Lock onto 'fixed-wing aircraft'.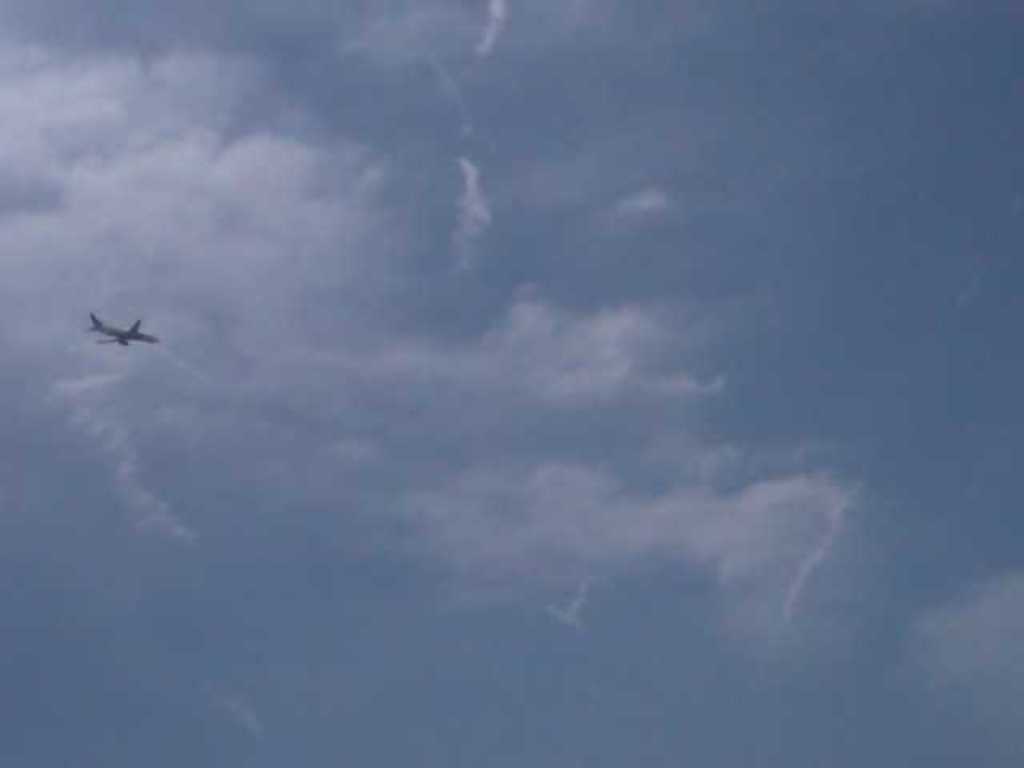
Locked: <bbox>80, 307, 162, 349</bbox>.
